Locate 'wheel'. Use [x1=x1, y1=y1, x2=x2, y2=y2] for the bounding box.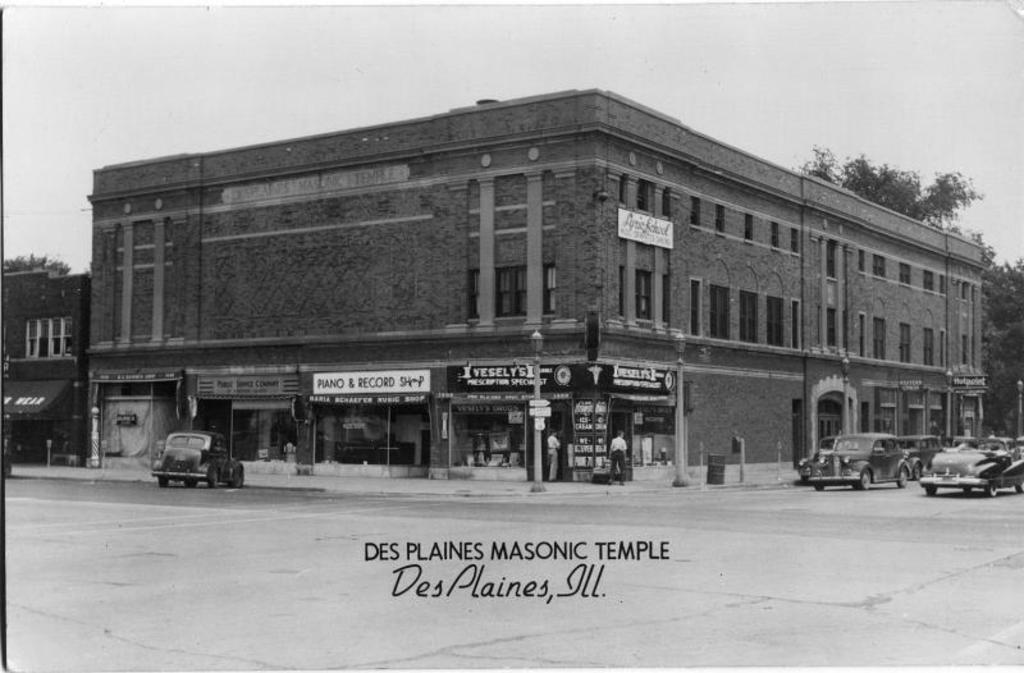
[x1=927, y1=485, x2=940, y2=496].
